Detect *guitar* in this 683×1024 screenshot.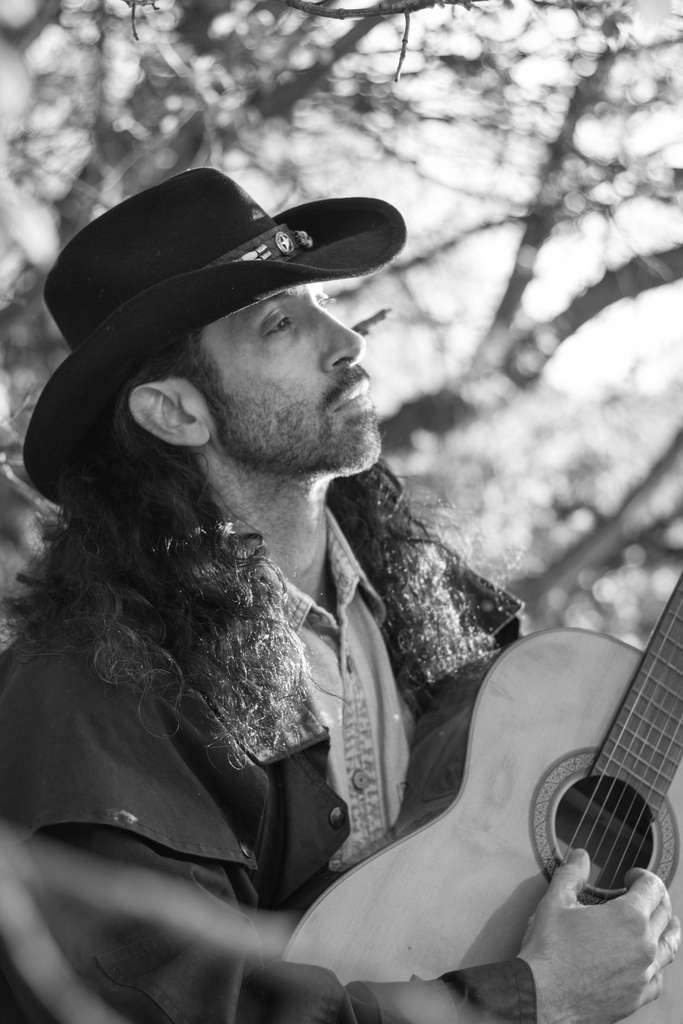
Detection: region(280, 561, 682, 1023).
